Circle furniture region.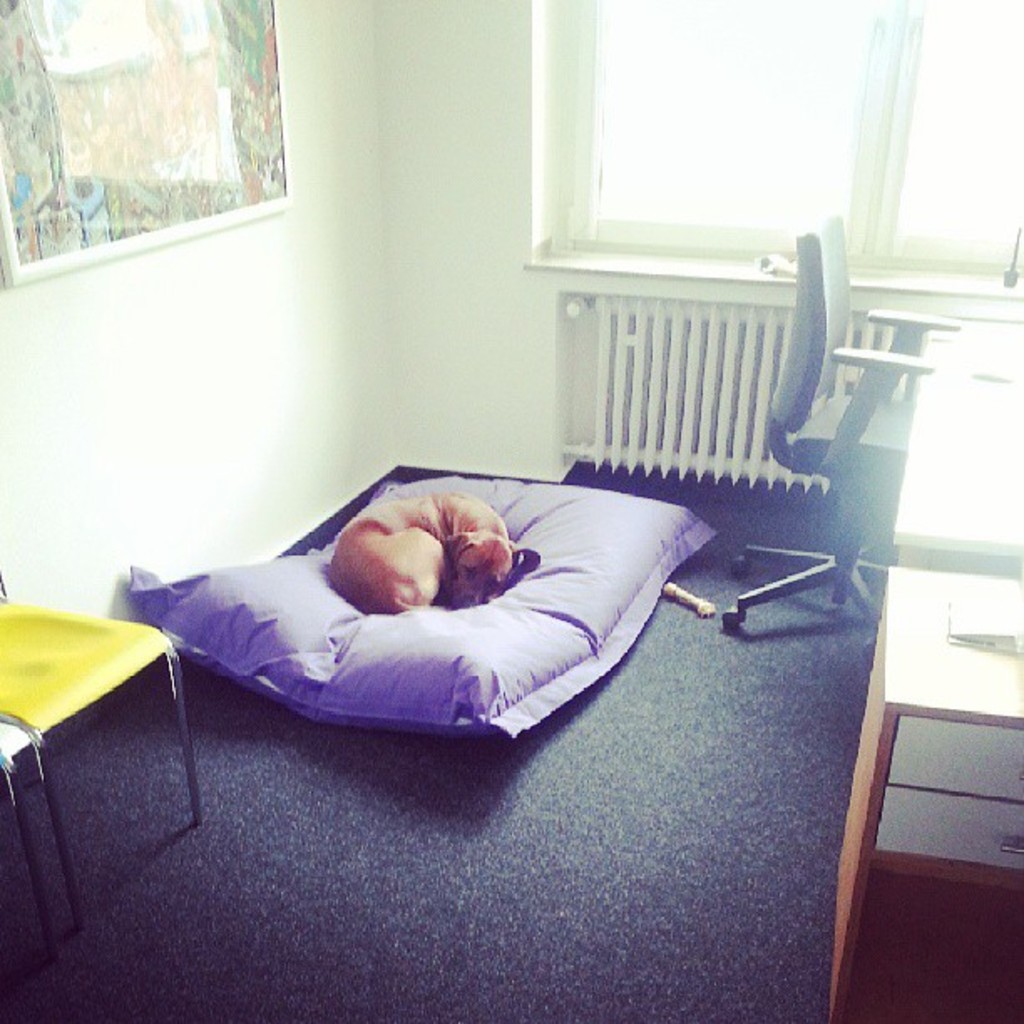
Region: 833:569:1022:1019.
